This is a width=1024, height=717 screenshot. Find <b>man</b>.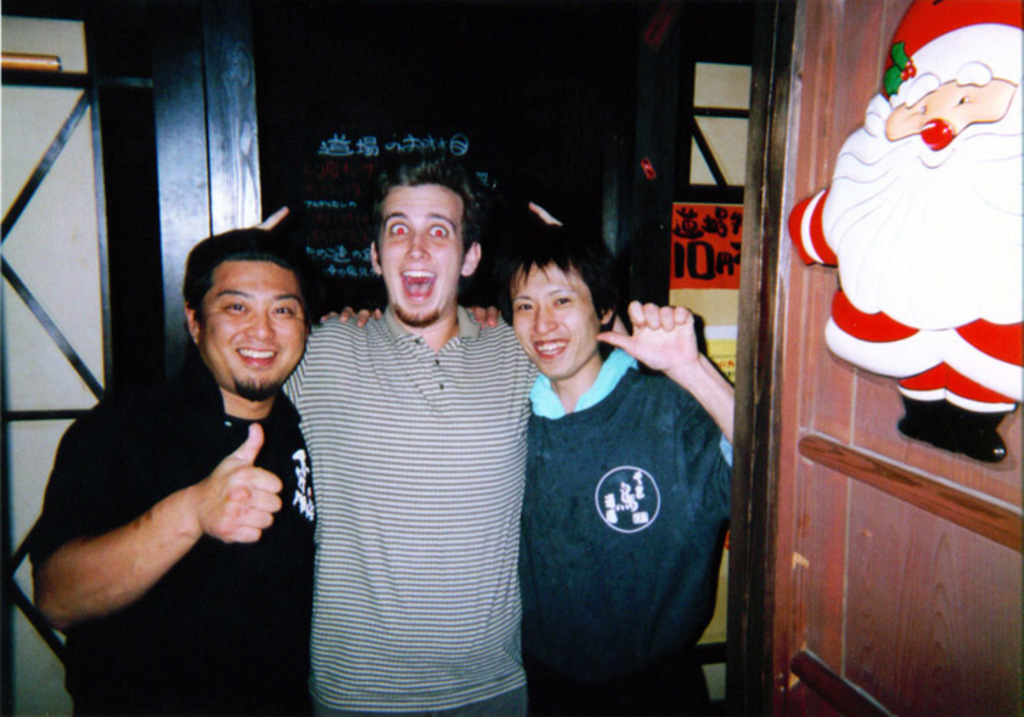
Bounding box: (521,225,749,716).
